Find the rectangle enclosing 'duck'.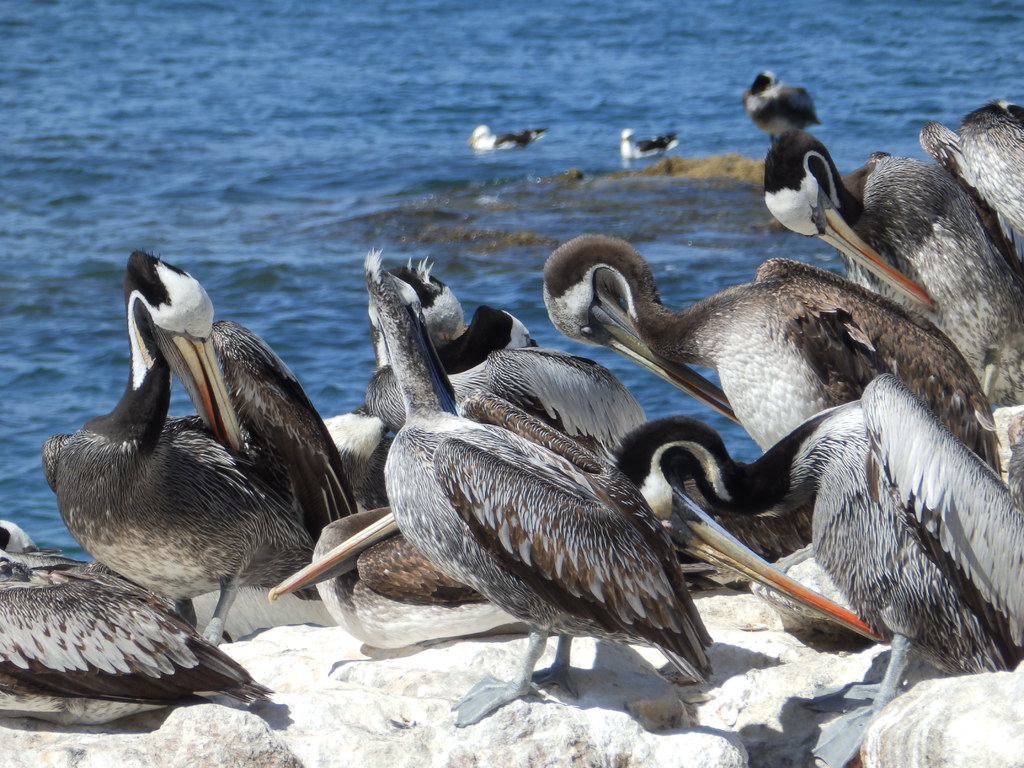
rect(541, 227, 1006, 480).
